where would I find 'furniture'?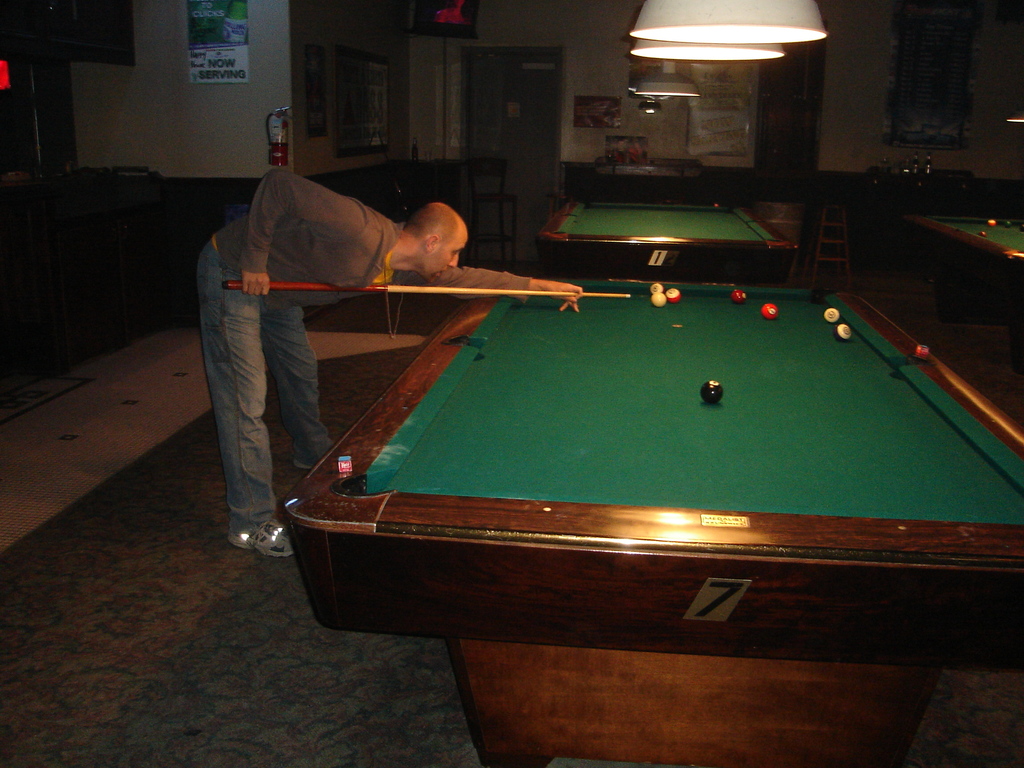
At {"x1": 904, "y1": 212, "x2": 1023, "y2": 372}.
